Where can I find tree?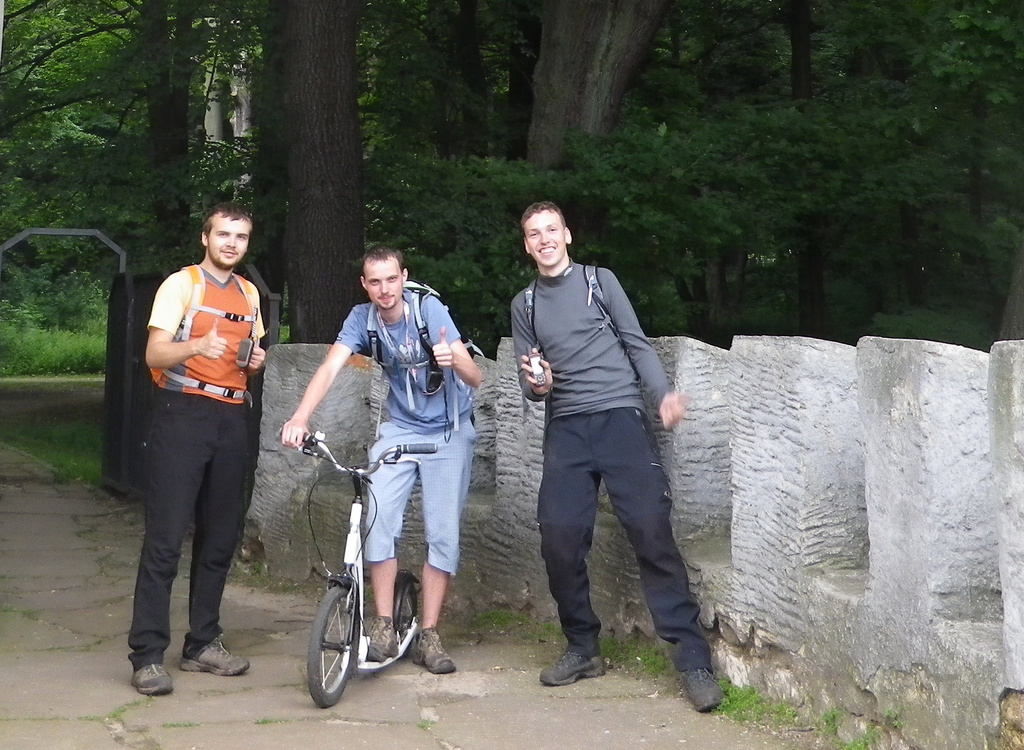
You can find it at (449, 2, 731, 336).
